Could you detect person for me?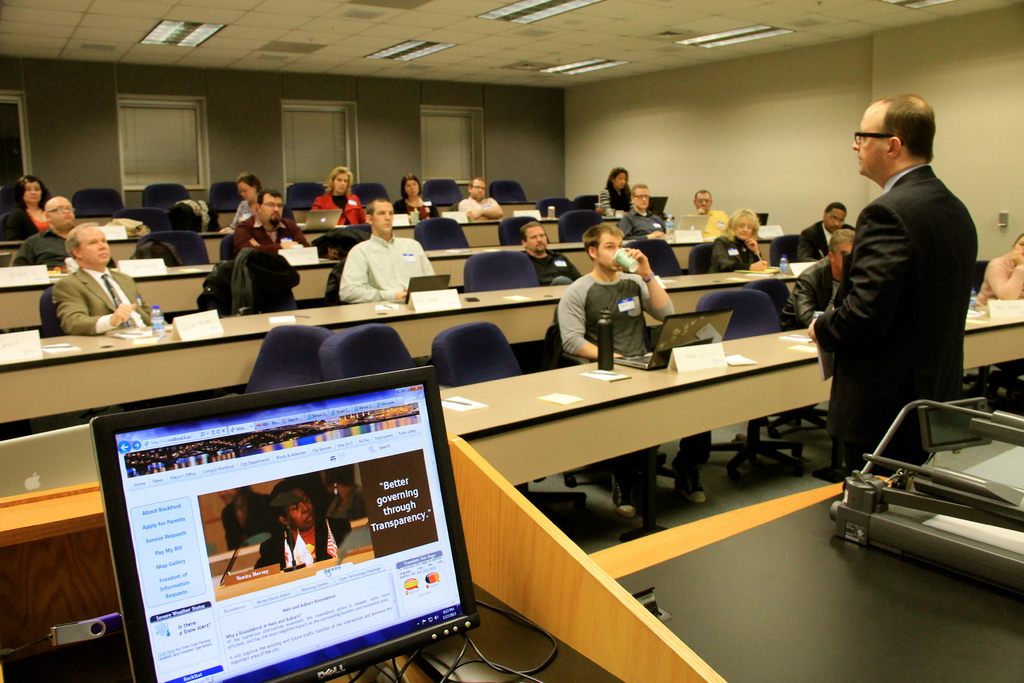
Detection result: 56,225,151,340.
